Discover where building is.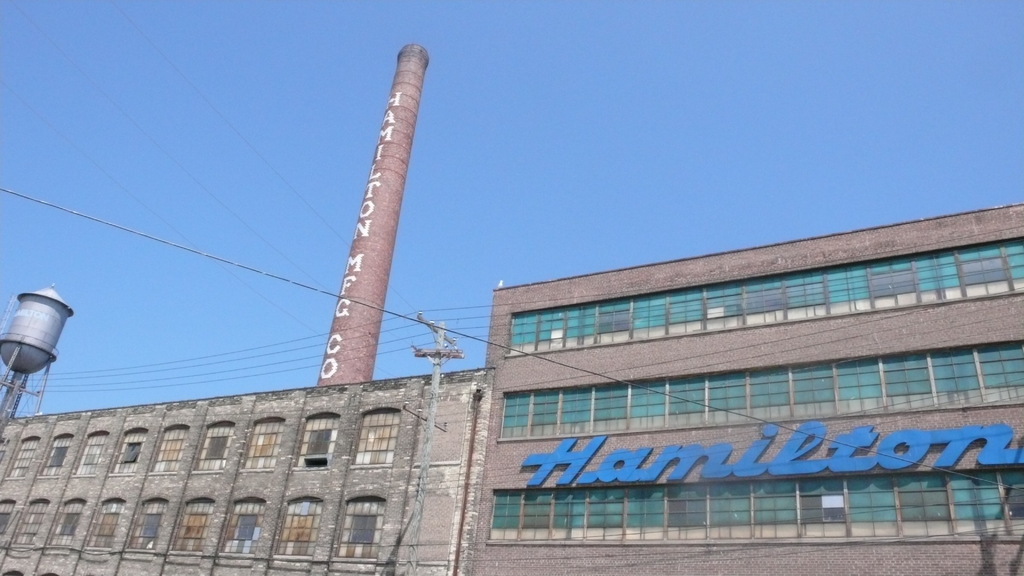
Discovered at detection(0, 200, 1023, 575).
